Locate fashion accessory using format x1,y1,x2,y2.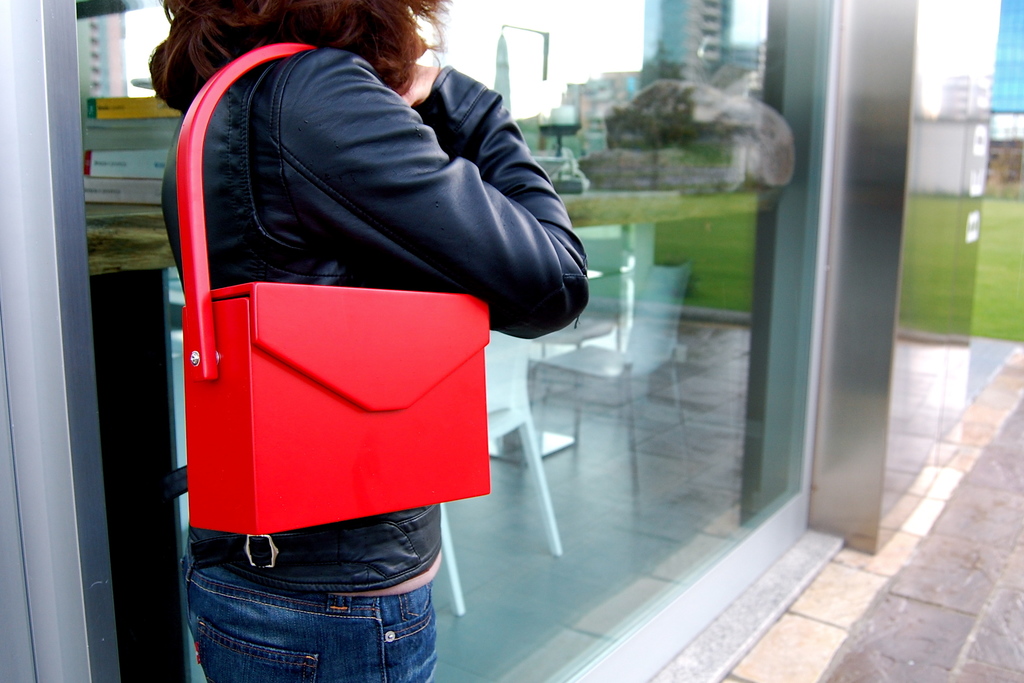
175,42,489,531.
